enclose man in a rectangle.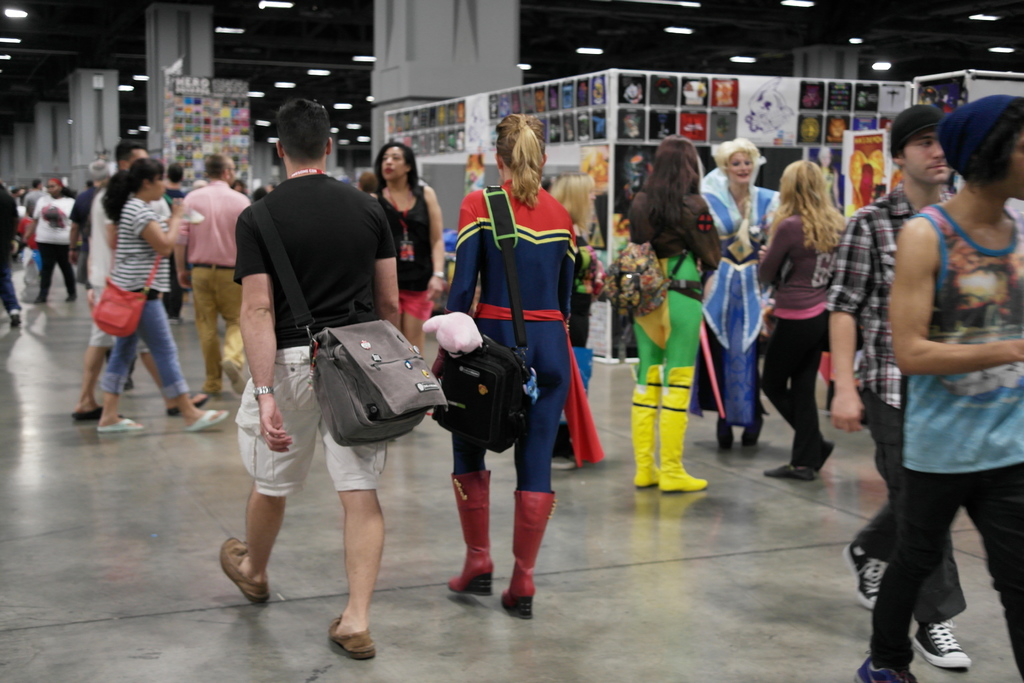
856,88,1023,682.
